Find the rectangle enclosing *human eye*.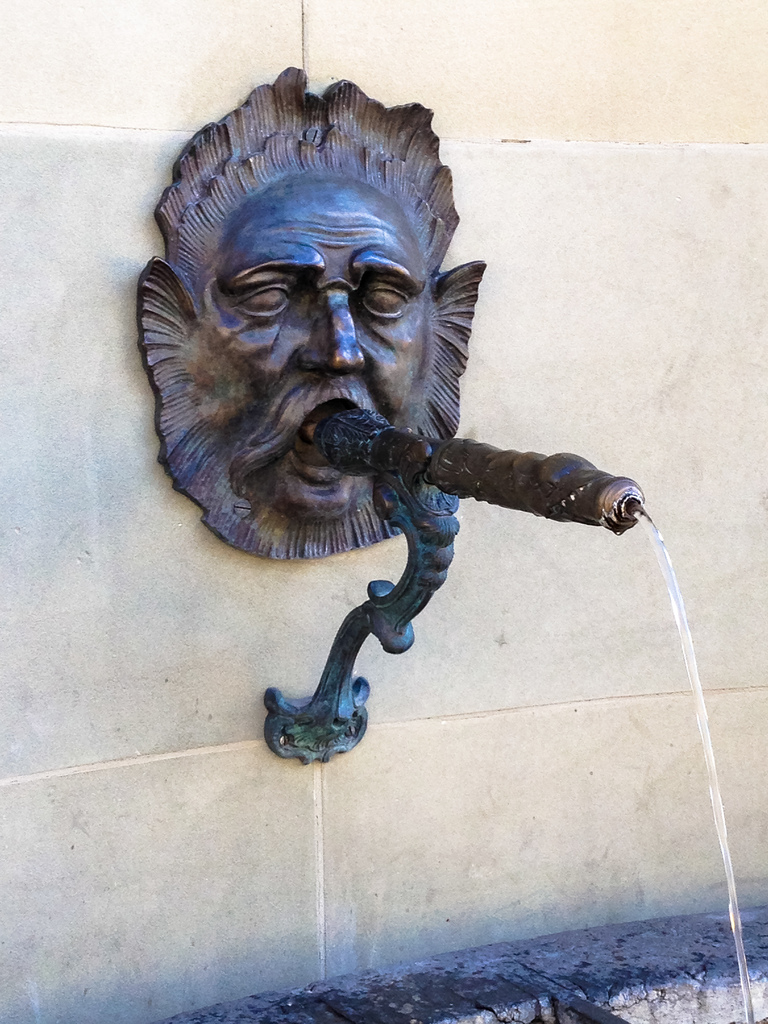
BBox(205, 252, 315, 327).
